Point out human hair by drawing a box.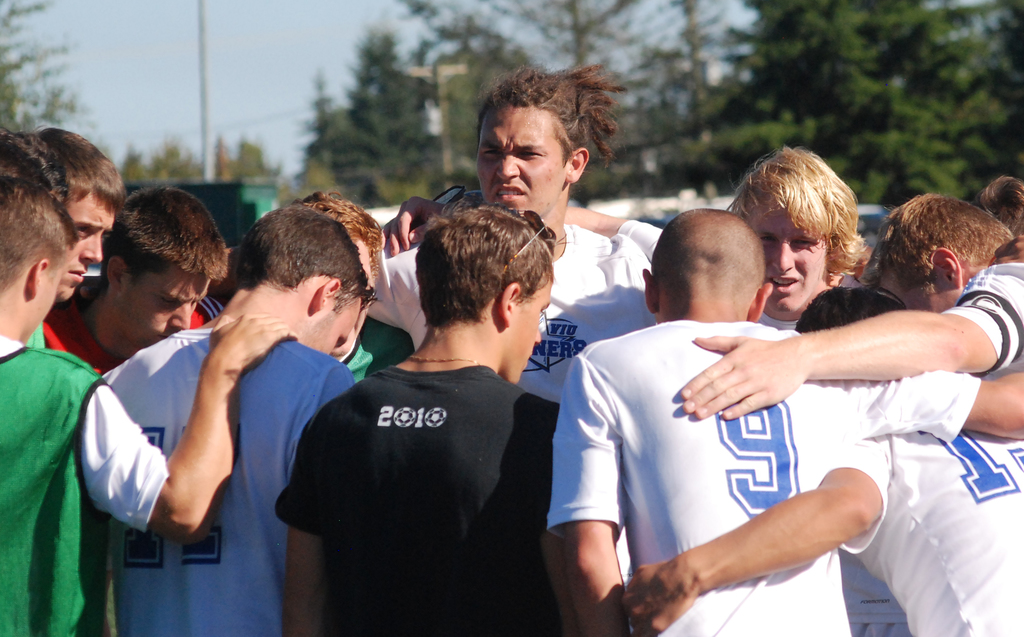
pyautogui.locateOnScreen(31, 124, 130, 218).
